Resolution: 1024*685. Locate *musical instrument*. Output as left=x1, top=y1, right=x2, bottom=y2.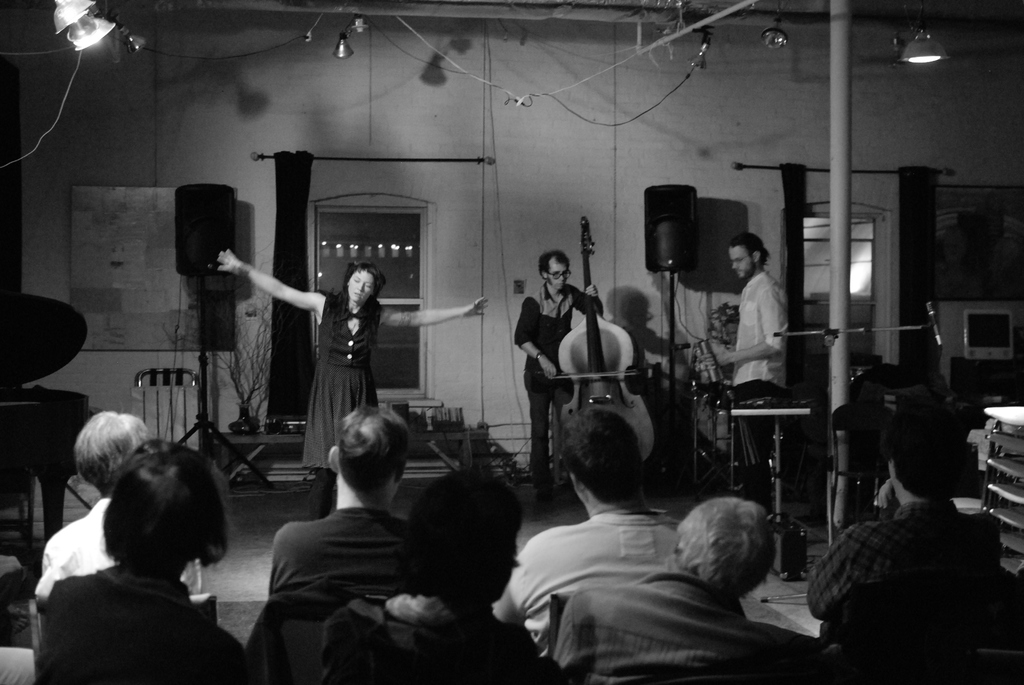
left=509, top=228, right=661, bottom=490.
